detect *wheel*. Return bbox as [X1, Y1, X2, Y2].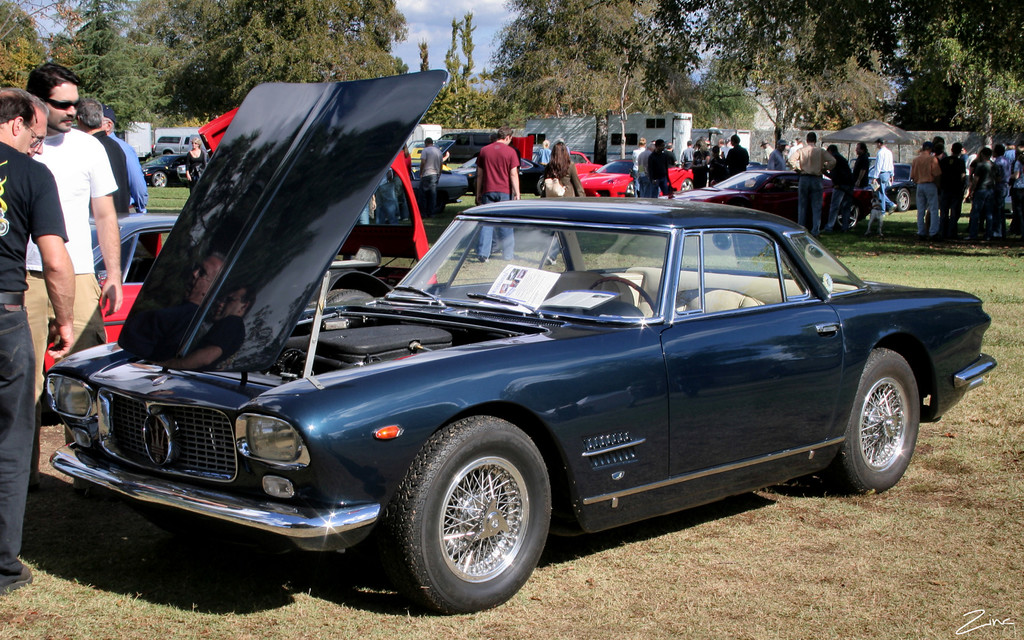
[841, 198, 861, 227].
